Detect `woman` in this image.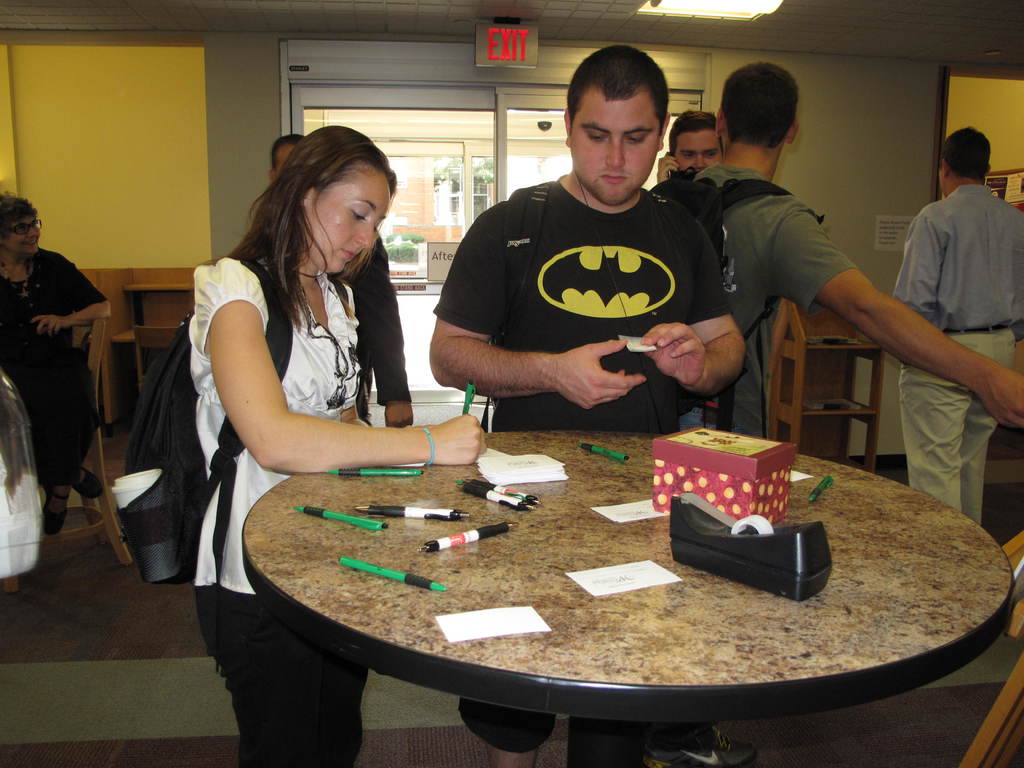
Detection: <region>0, 188, 113, 534</region>.
